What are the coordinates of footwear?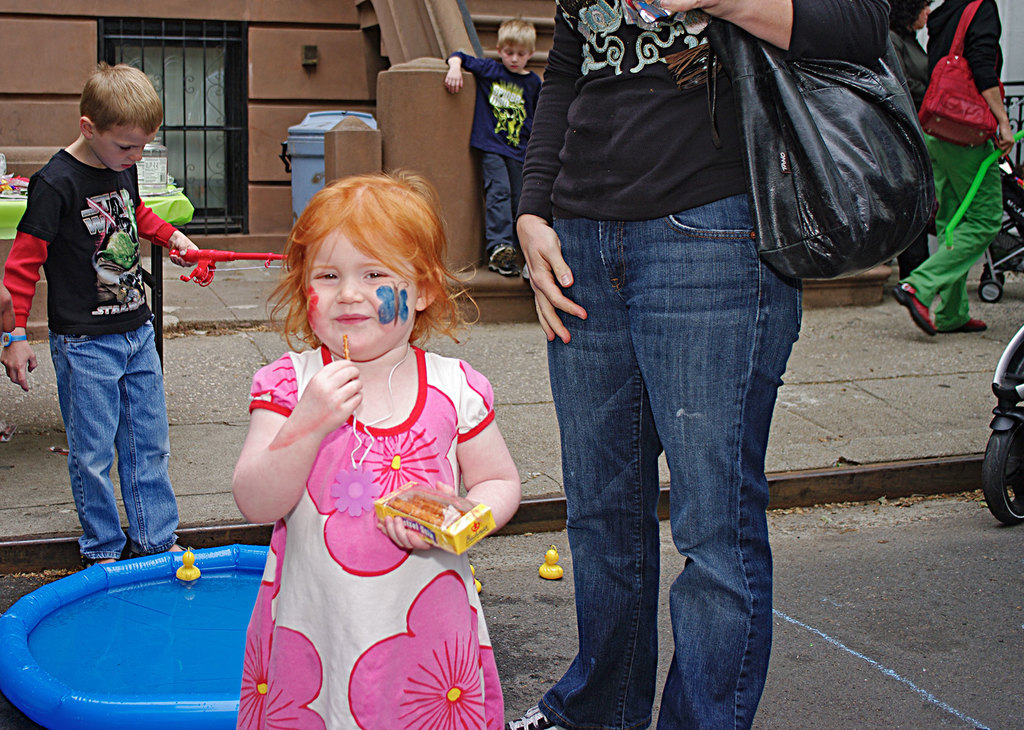
select_region(502, 701, 563, 729).
